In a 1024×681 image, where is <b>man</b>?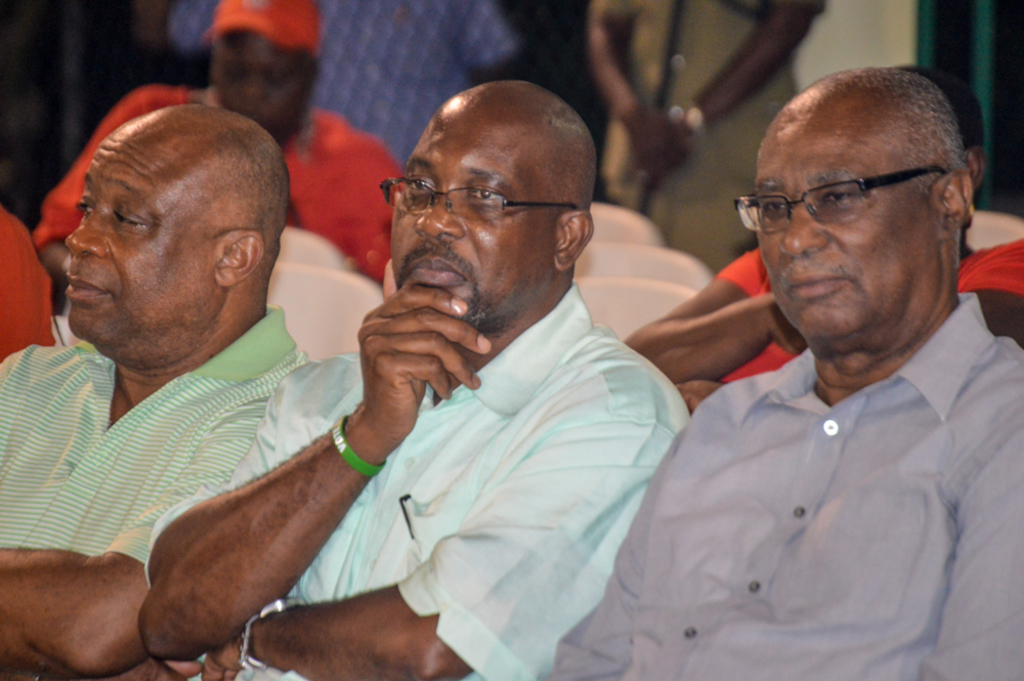
crop(136, 79, 691, 680).
